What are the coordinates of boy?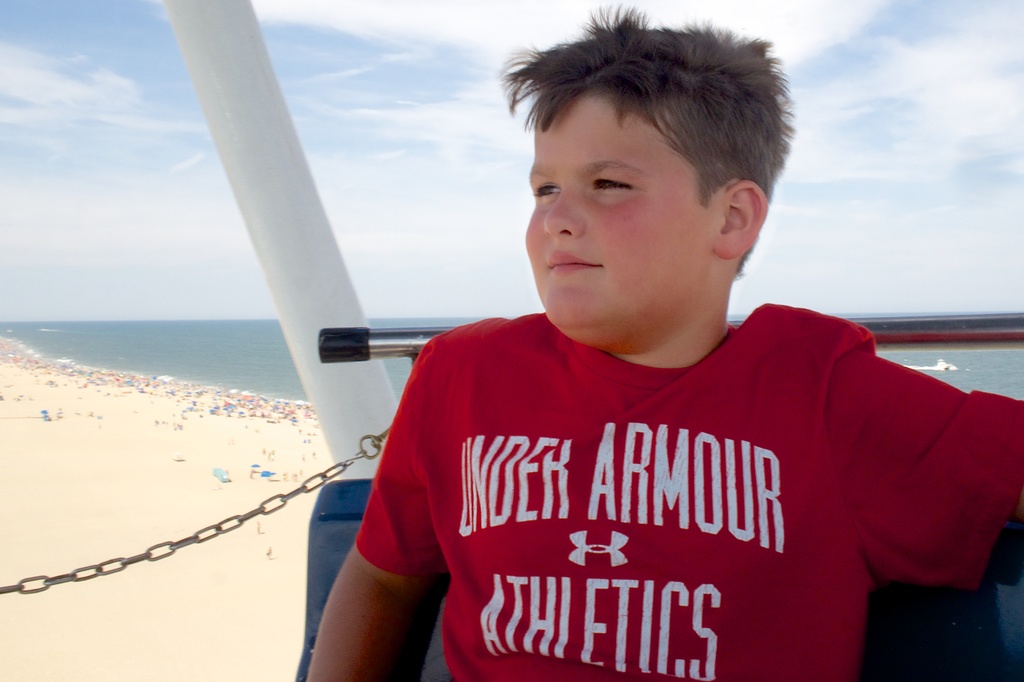
left=301, top=1, right=1023, bottom=681.
